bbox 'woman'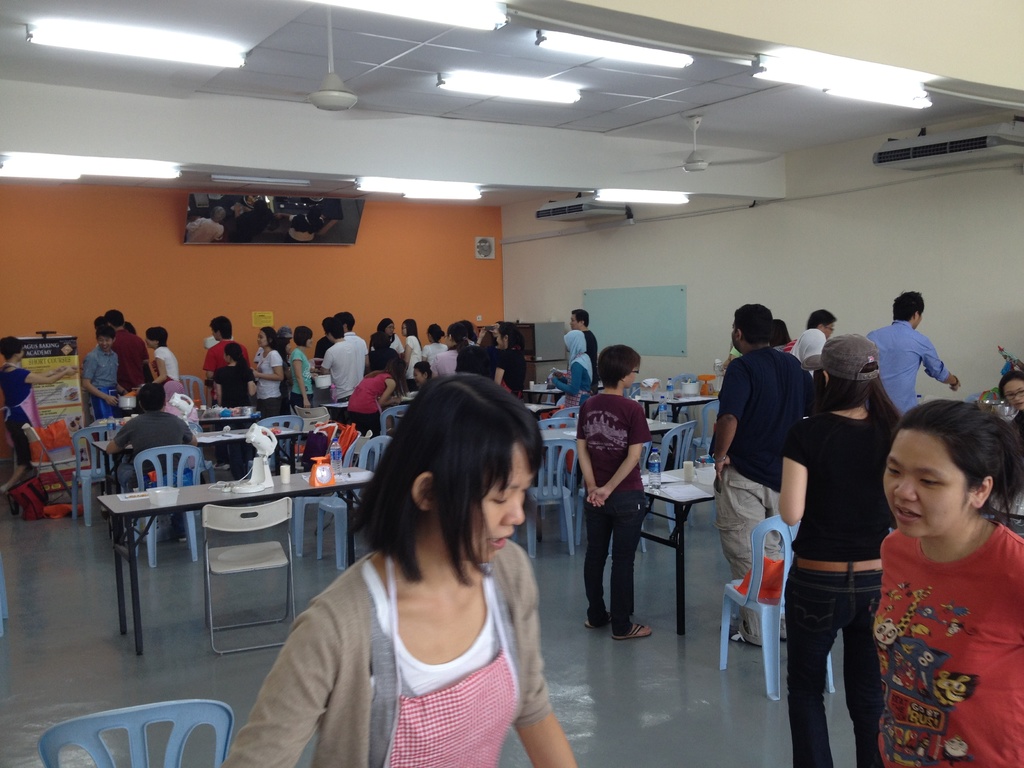
pyautogui.locateOnScreen(372, 317, 405, 362)
